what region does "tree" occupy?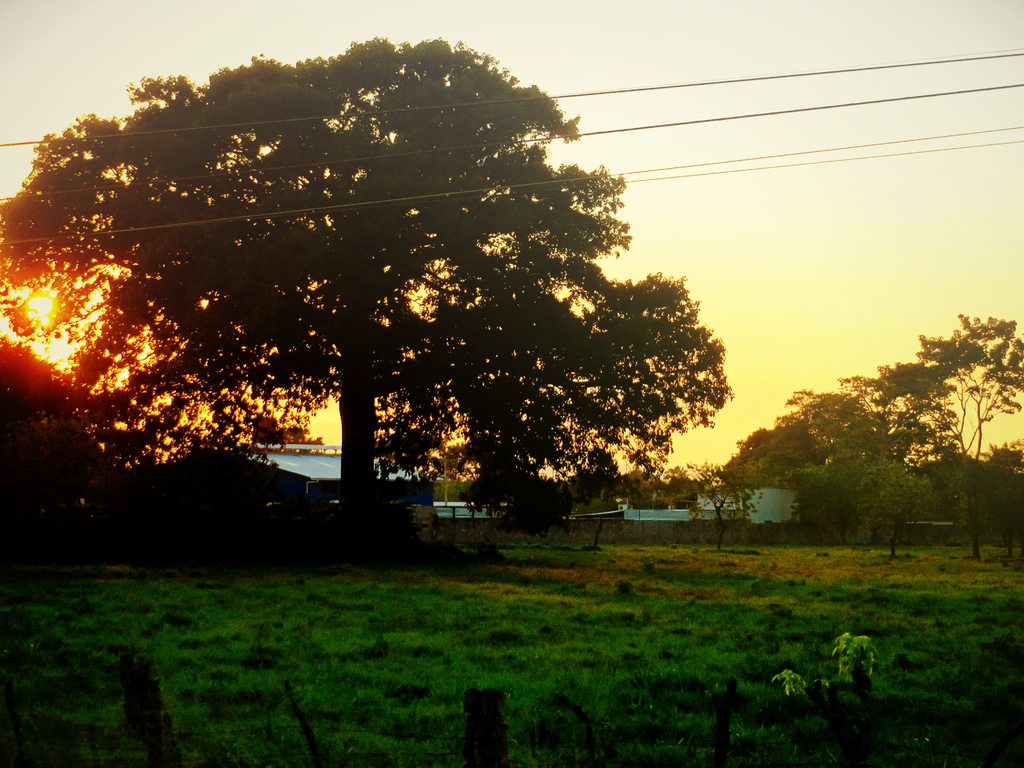
x1=0 y1=333 x2=104 y2=573.
